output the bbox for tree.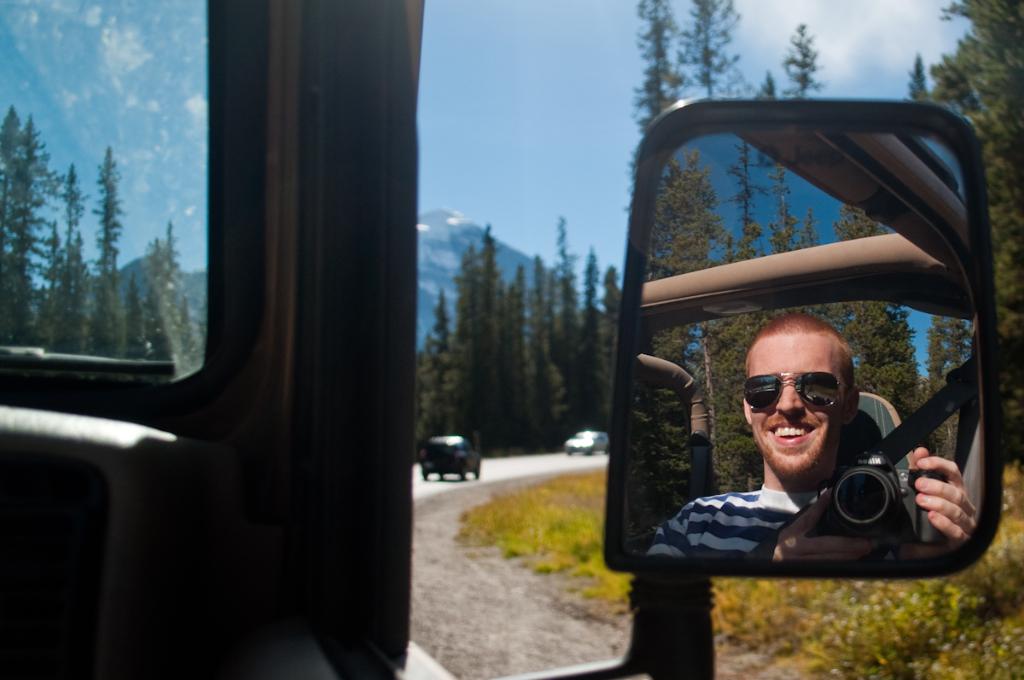
6:125:183:374.
